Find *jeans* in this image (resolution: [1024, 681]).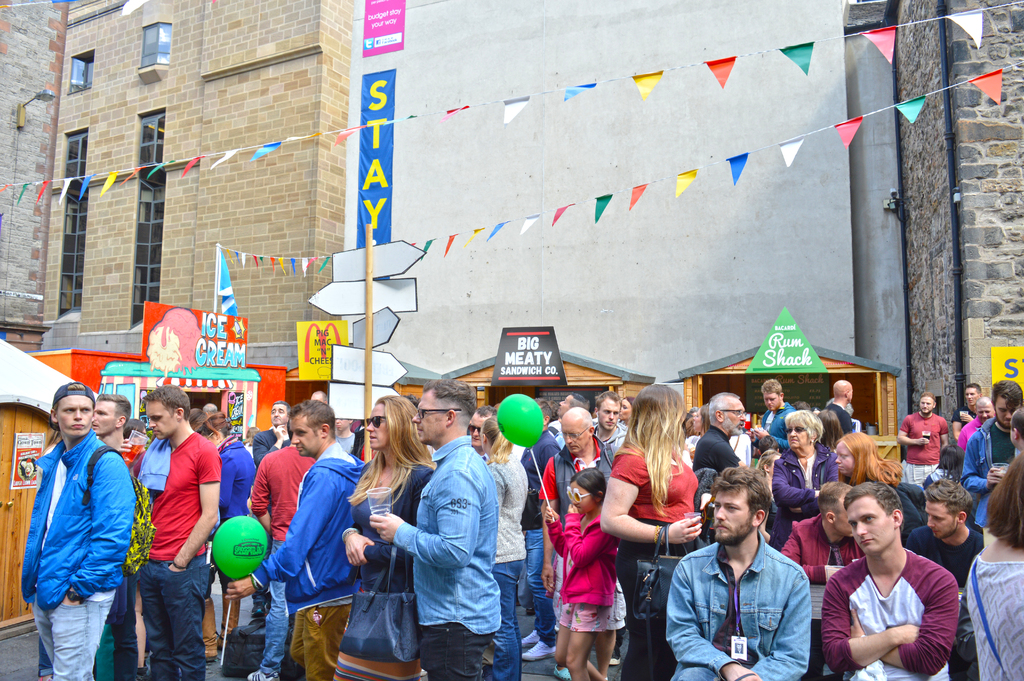
[488,558,525,680].
